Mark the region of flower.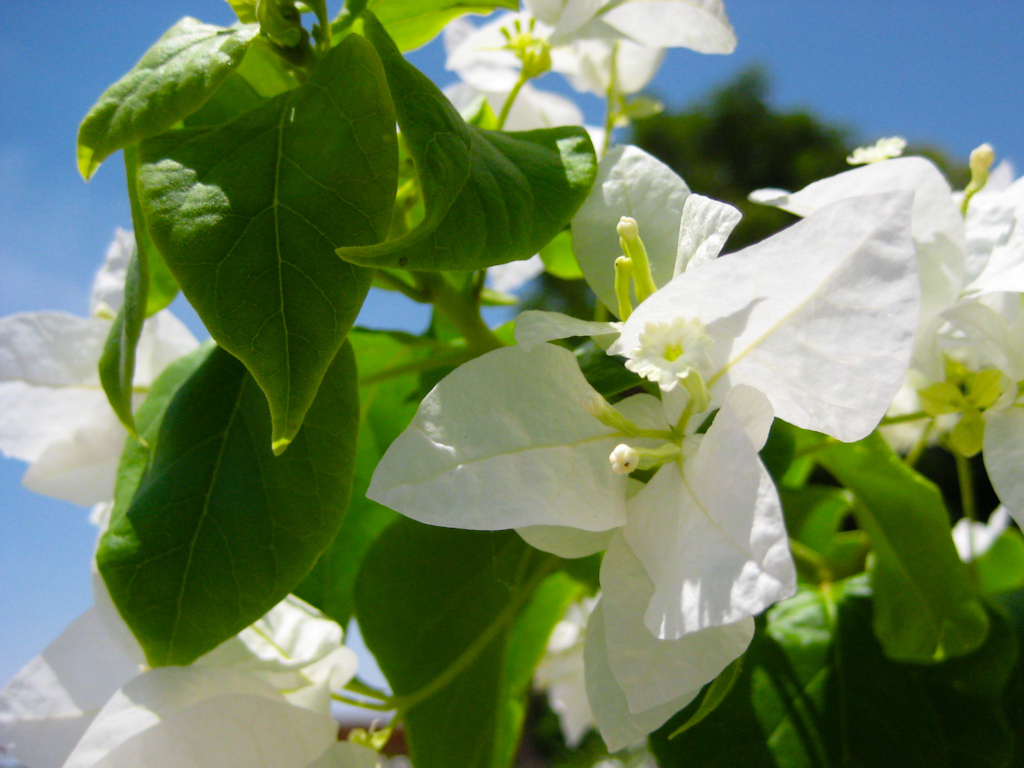
Region: pyautogui.locateOnScreen(0, 228, 202, 522).
